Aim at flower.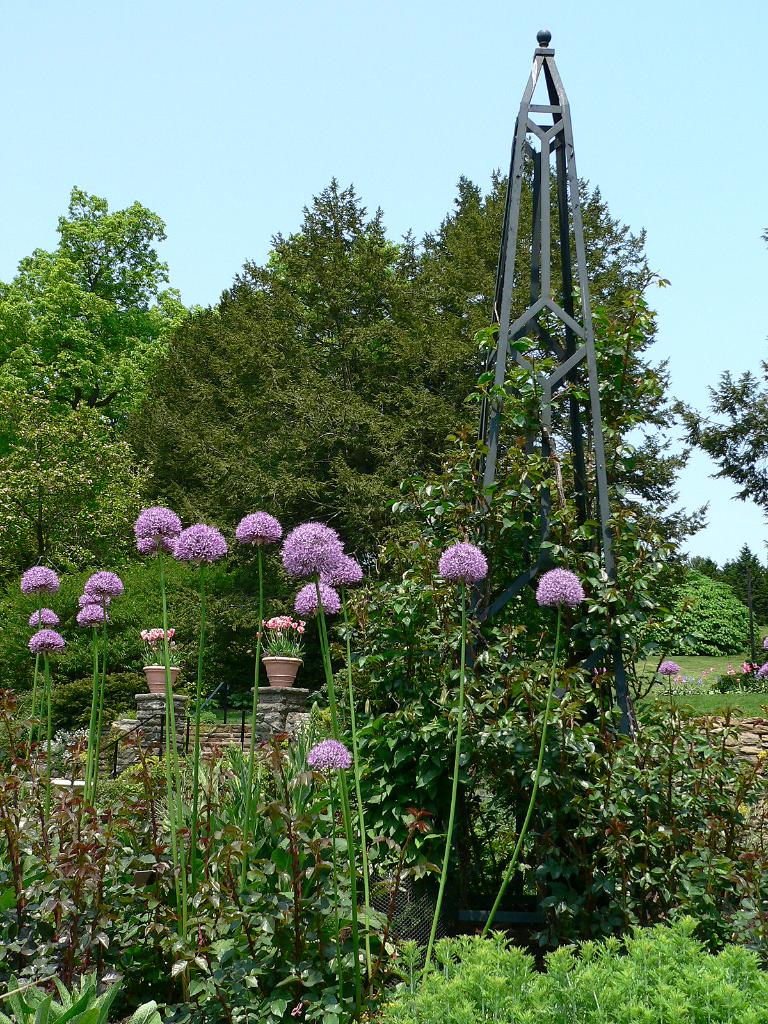
Aimed at <region>294, 581, 342, 616</region>.
